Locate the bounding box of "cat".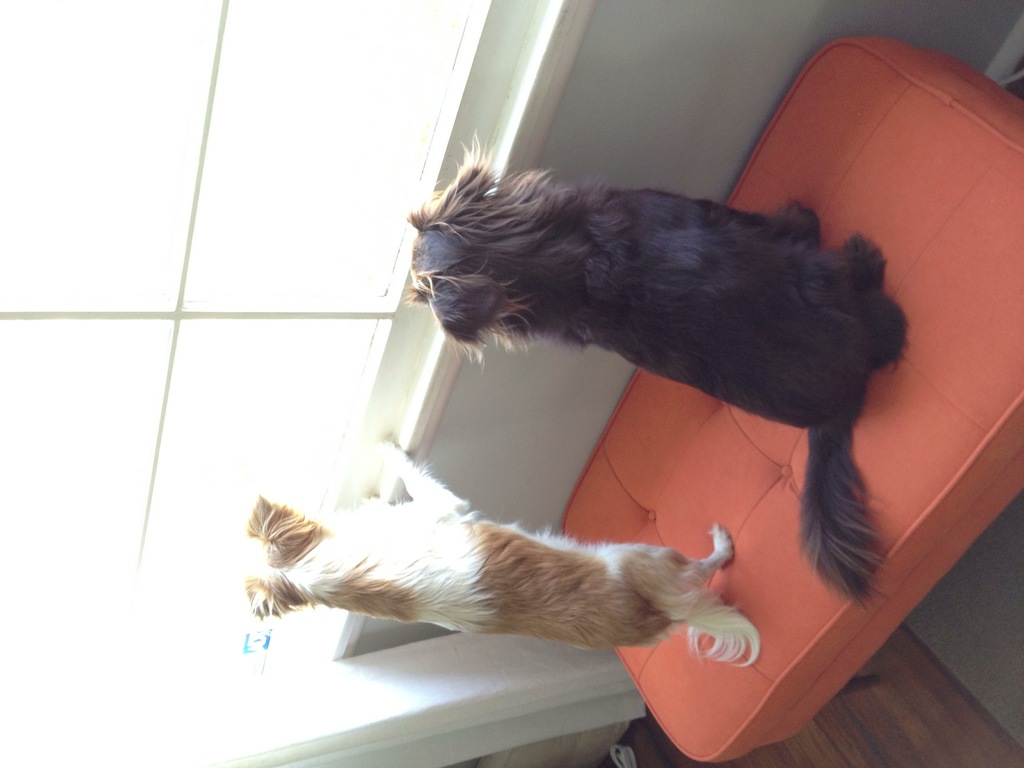
Bounding box: {"x1": 400, "y1": 129, "x2": 915, "y2": 623}.
